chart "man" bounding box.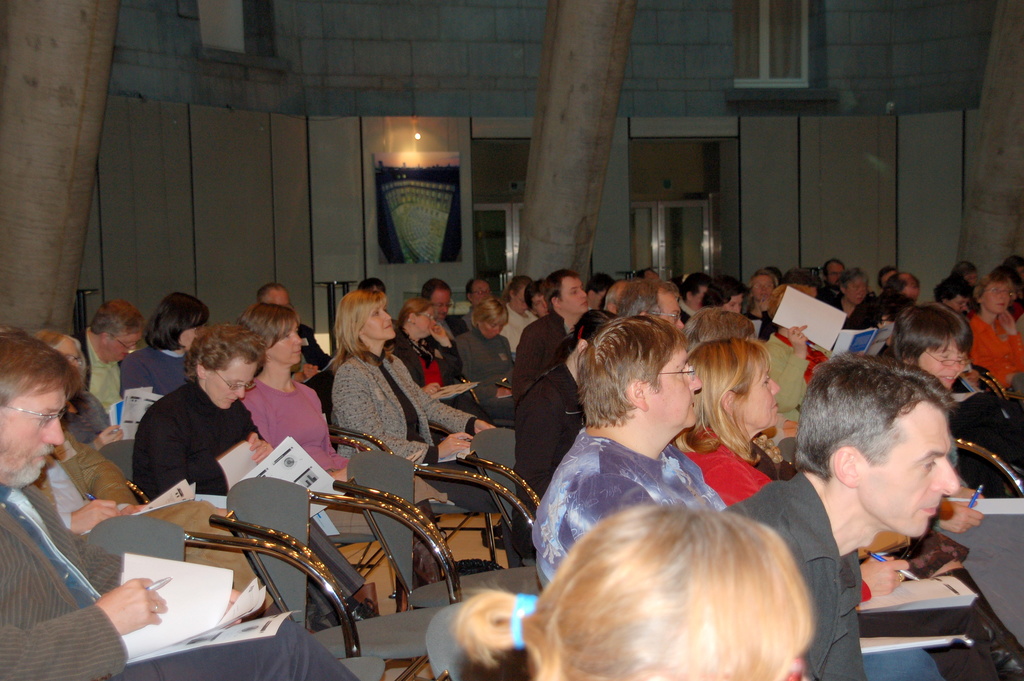
Charted: x1=525 y1=278 x2=554 y2=319.
